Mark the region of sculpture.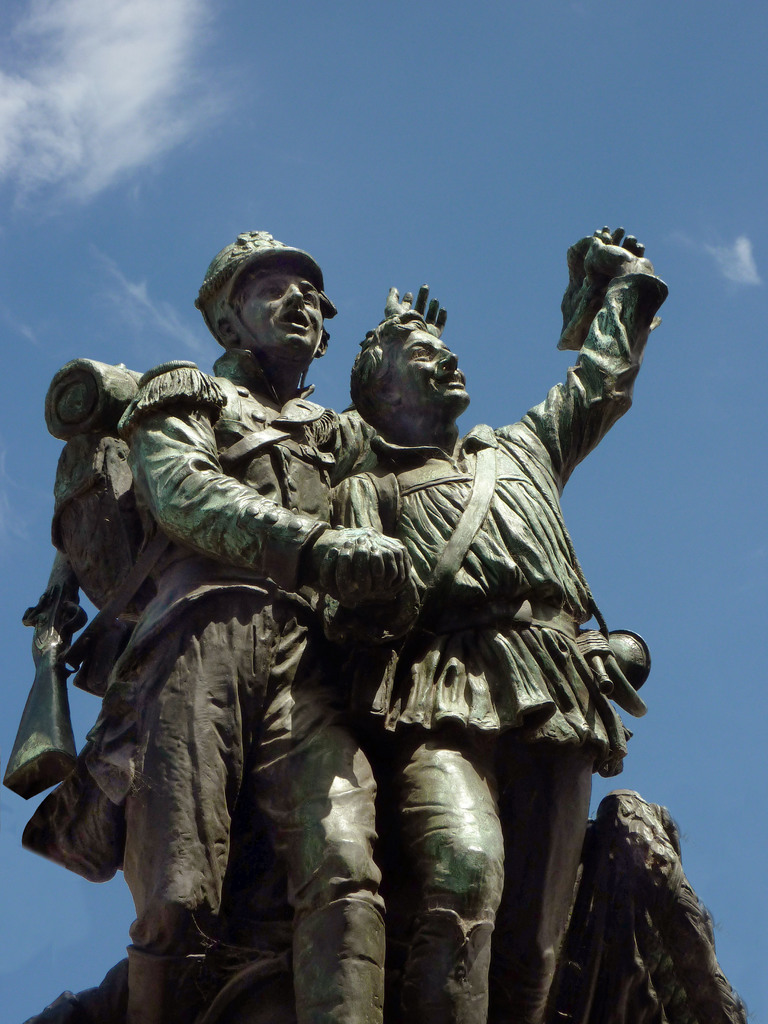
Region: <bbox>369, 218, 692, 1023</bbox>.
